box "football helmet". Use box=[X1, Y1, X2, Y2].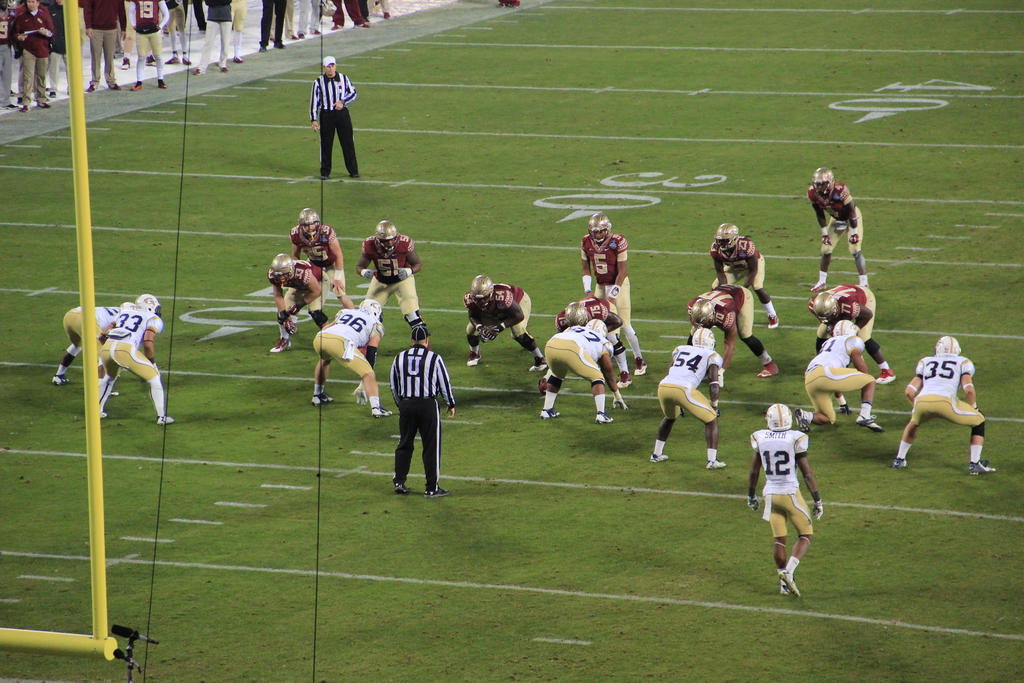
box=[371, 220, 397, 257].
